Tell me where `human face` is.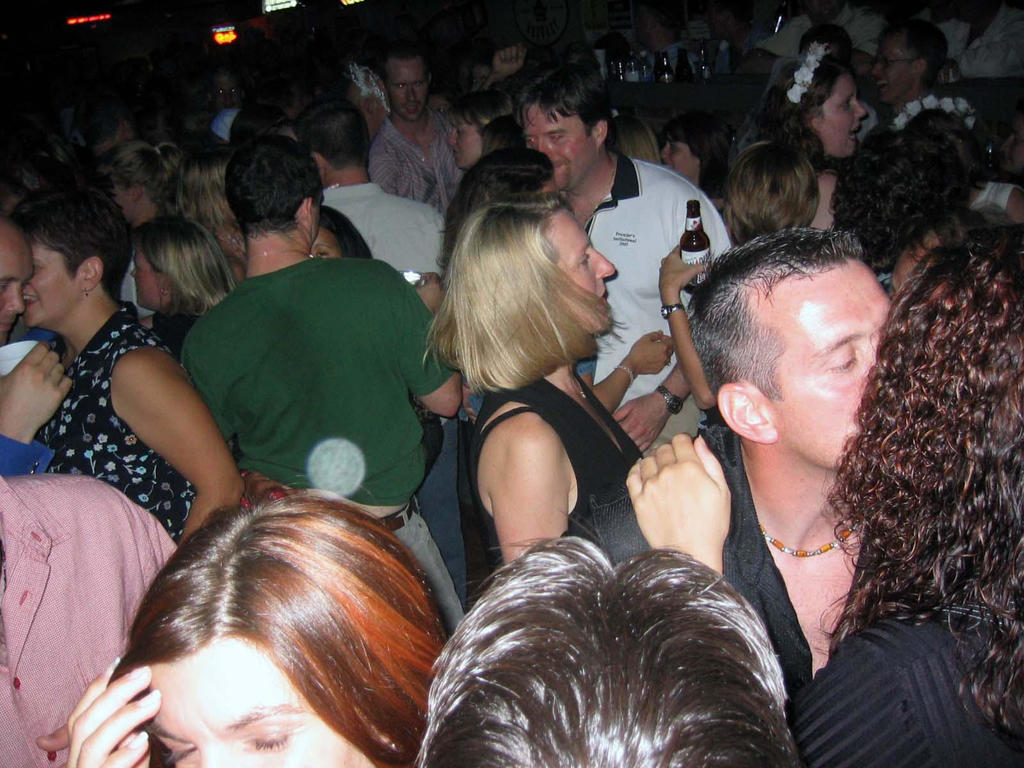
`human face` is at x1=312, y1=226, x2=345, y2=262.
